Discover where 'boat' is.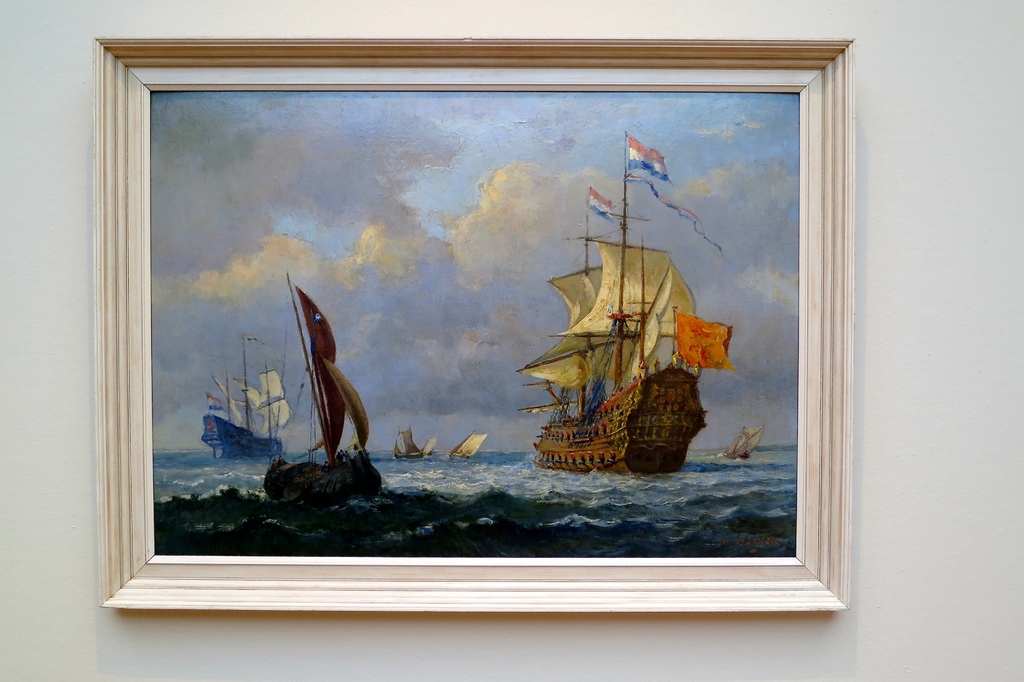
Discovered at locate(202, 328, 287, 460).
